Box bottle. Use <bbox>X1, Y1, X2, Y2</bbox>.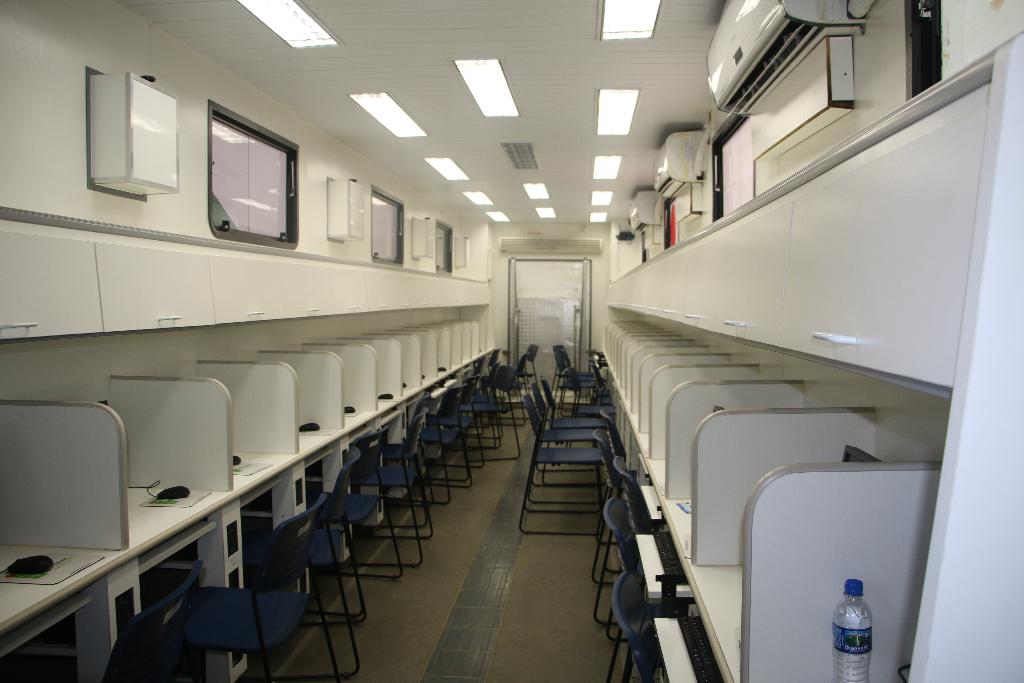
<bbox>838, 579, 873, 682</bbox>.
